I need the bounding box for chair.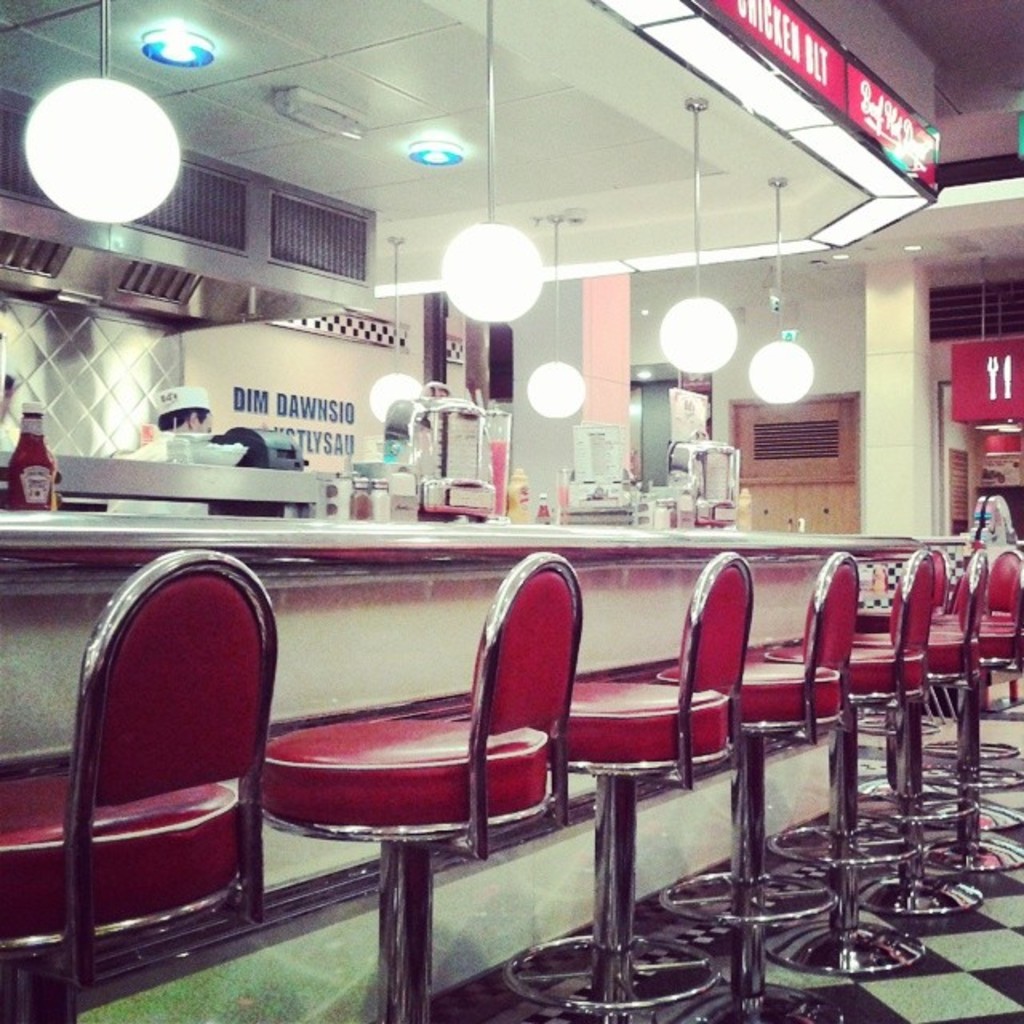
Here it is: box(258, 552, 587, 1022).
